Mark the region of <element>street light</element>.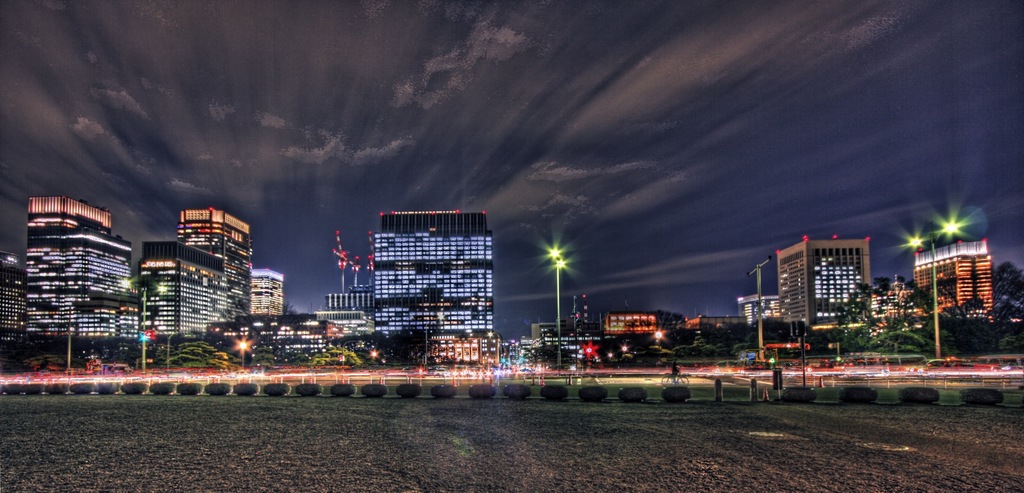
Region: <box>886,201,1005,348</box>.
